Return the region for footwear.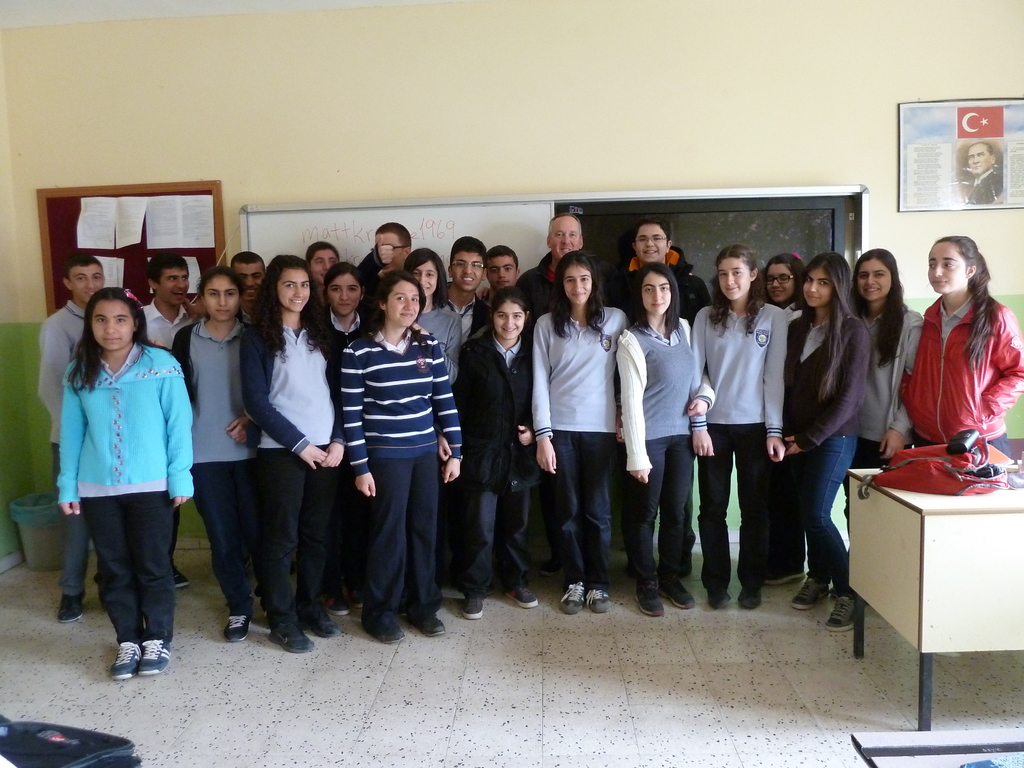
(268,627,317,654).
